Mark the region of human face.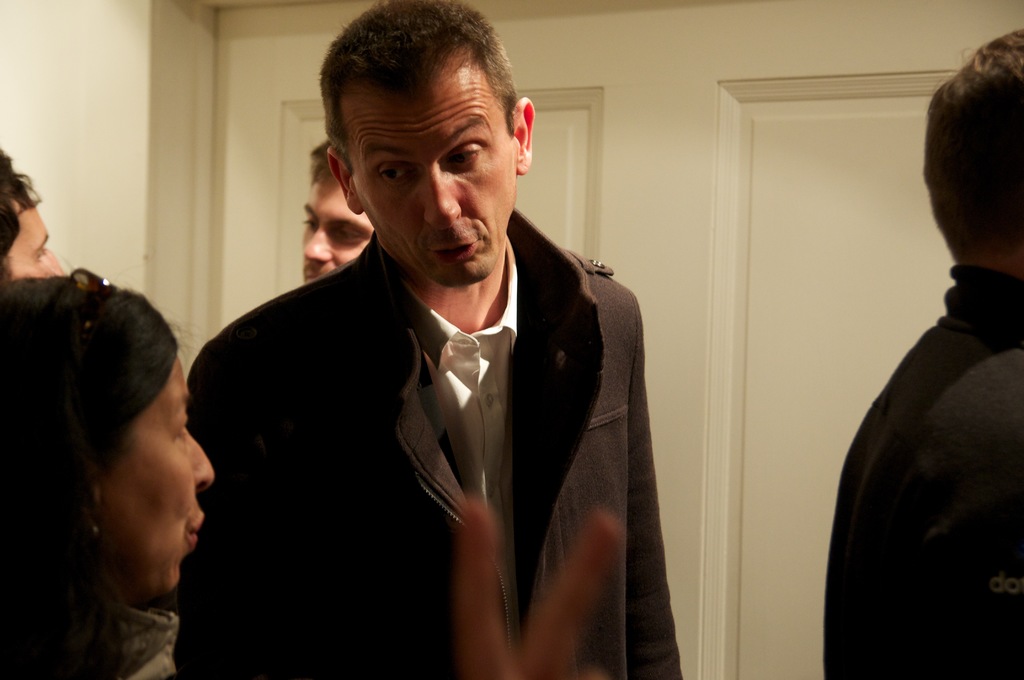
Region: Rect(15, 216, 60, 270).
